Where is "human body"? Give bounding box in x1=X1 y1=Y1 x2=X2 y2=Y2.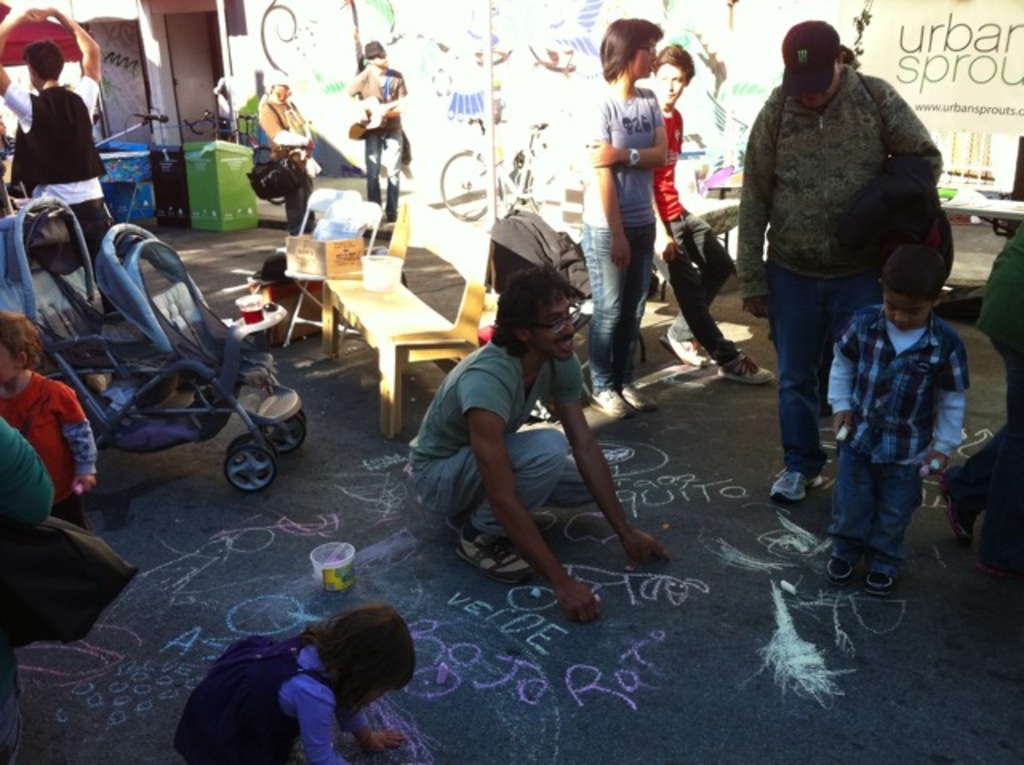
x1=584 y1=77 x2=683 y2=415.
